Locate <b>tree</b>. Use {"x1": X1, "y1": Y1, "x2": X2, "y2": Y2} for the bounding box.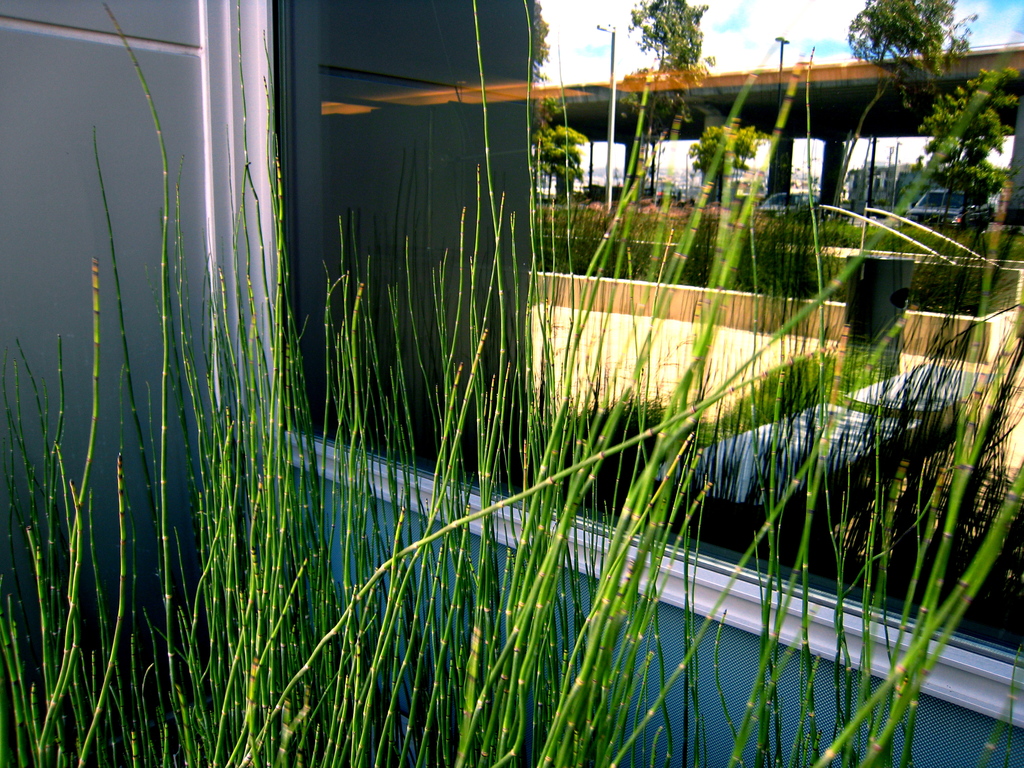
{"x1": 534, "y1": 118, "x2": 588, "y2": 207}.
